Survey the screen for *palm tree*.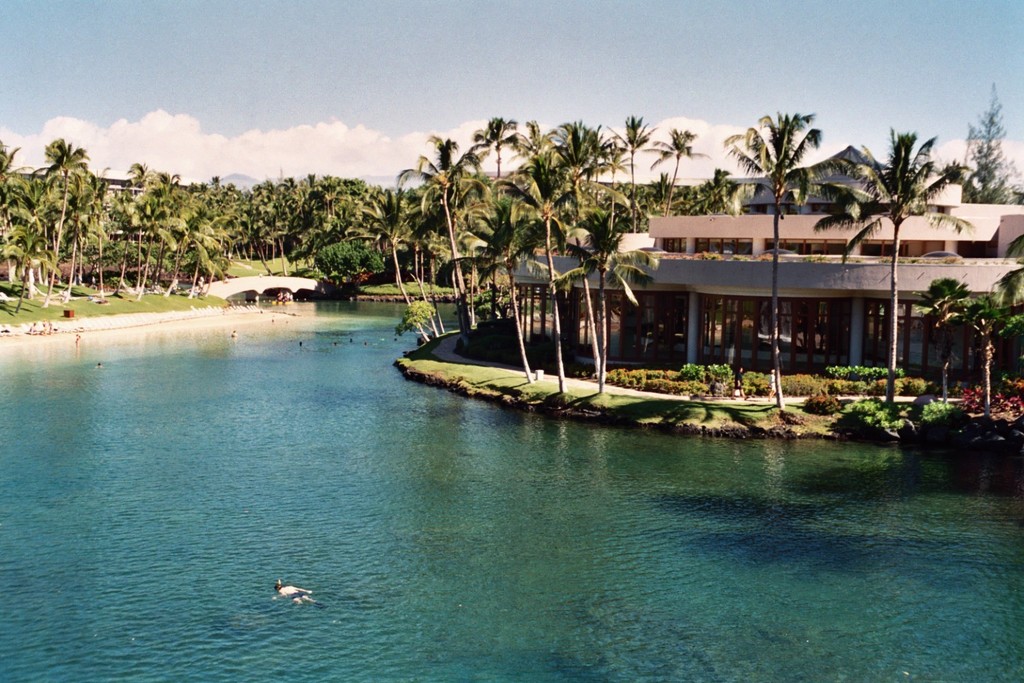
Survey found: <box>729,107,816,410</box>.
